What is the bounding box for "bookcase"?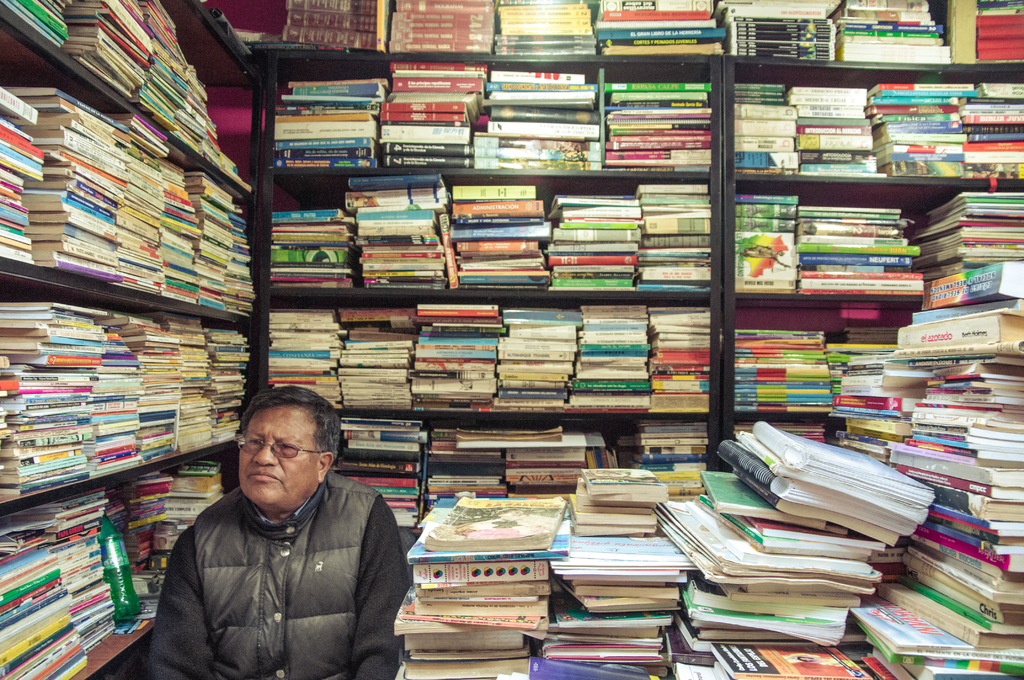
258,38,723,587.
